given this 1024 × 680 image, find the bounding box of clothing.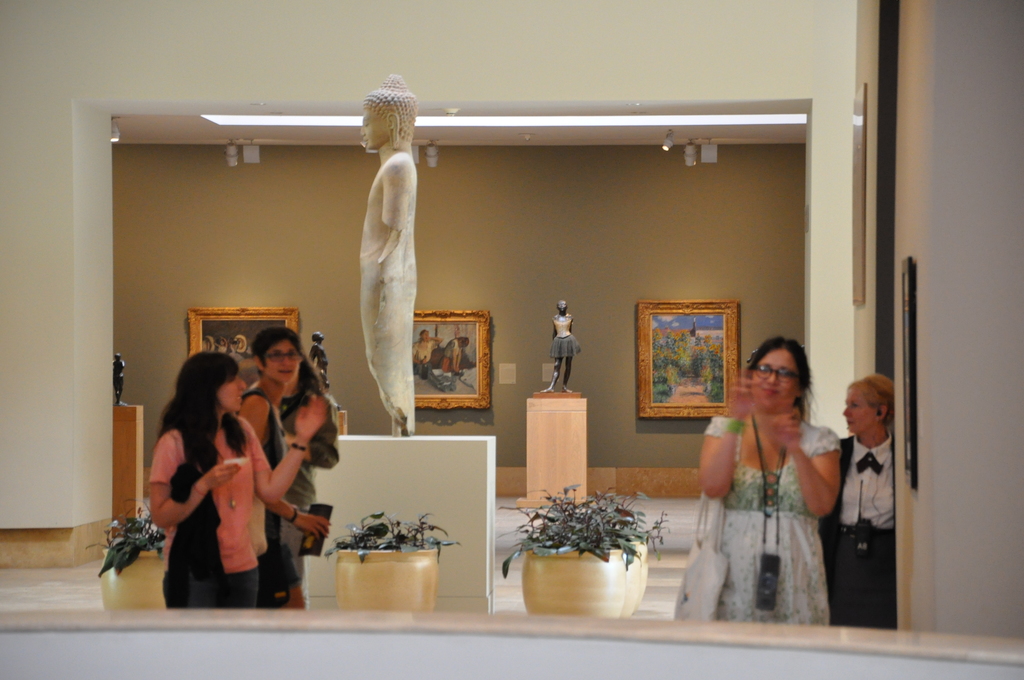
bbox=[438, 335, 462, 371].
